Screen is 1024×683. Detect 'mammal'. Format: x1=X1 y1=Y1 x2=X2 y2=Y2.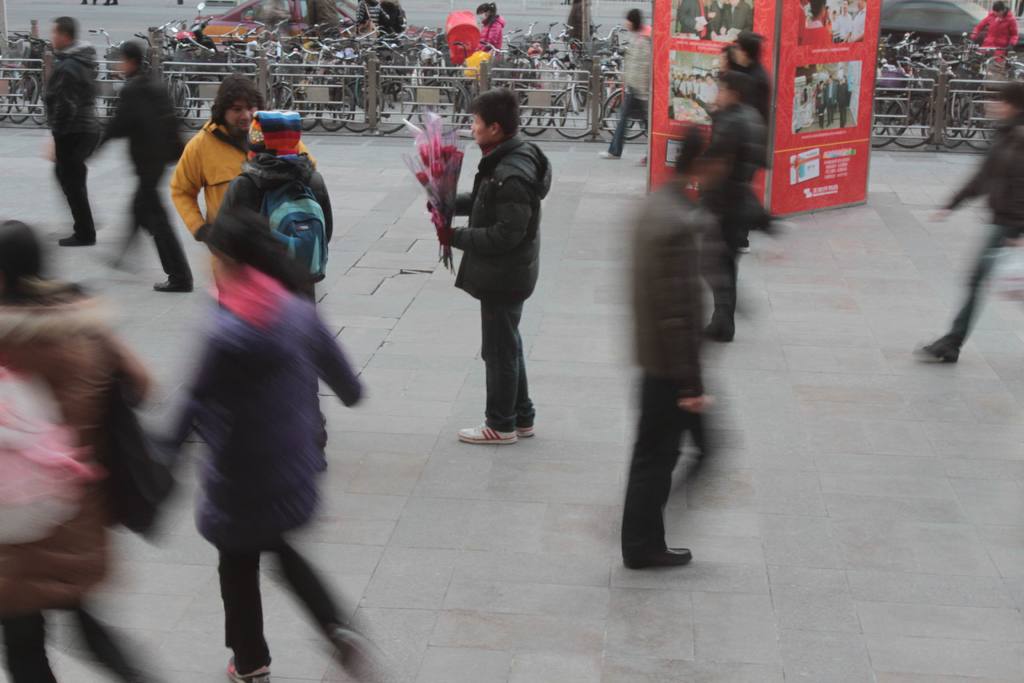
x1=150 y1=159 x2=358 y2=653.
